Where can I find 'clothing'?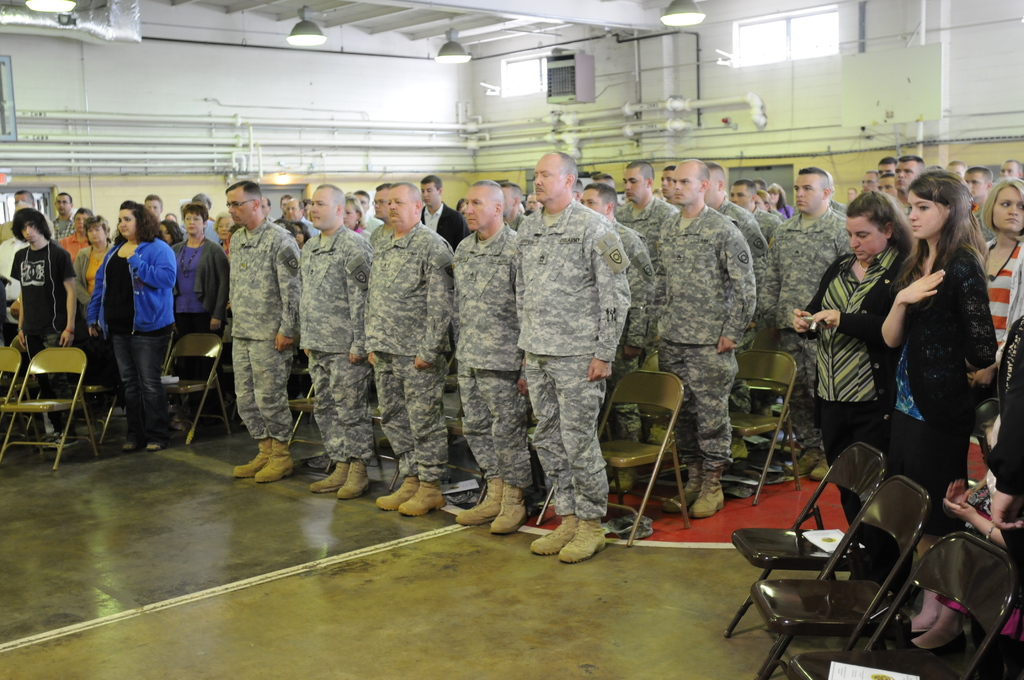
You can find it at 367:232:450:480.
